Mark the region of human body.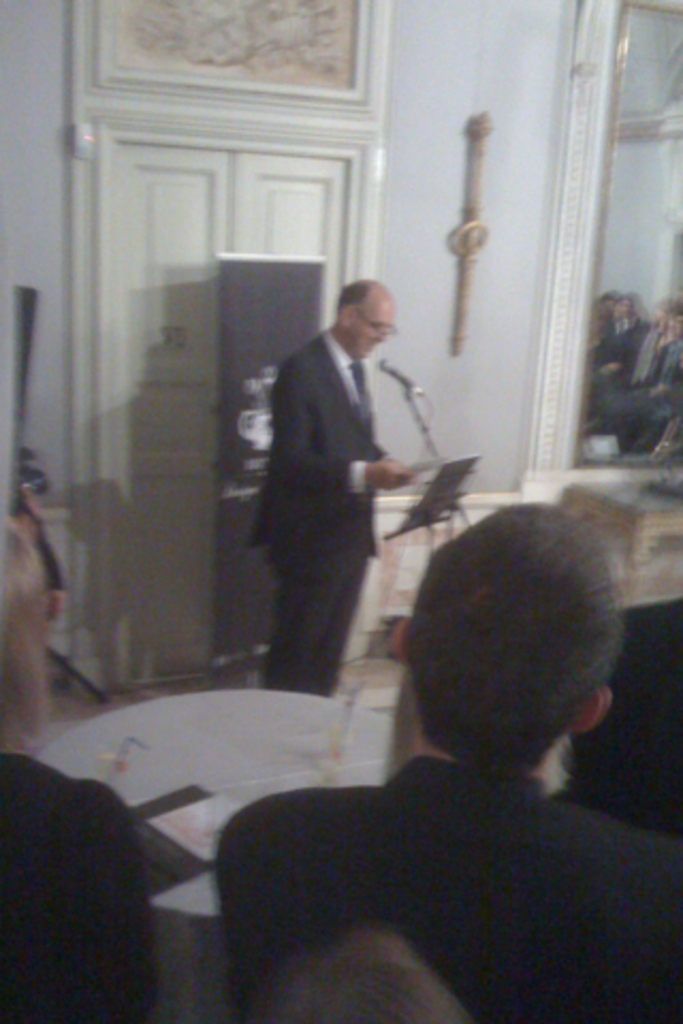
Region: [left=0, top=538, right=152, bottom=1011].
